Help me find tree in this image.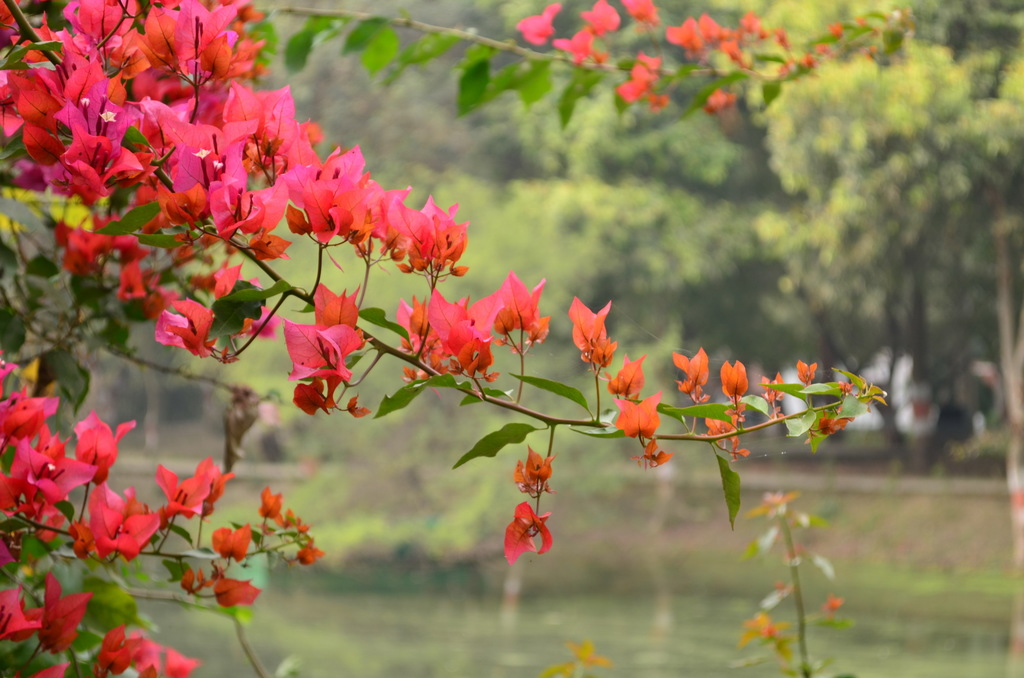
Found it: <box>732,0,1021,451</box>.
